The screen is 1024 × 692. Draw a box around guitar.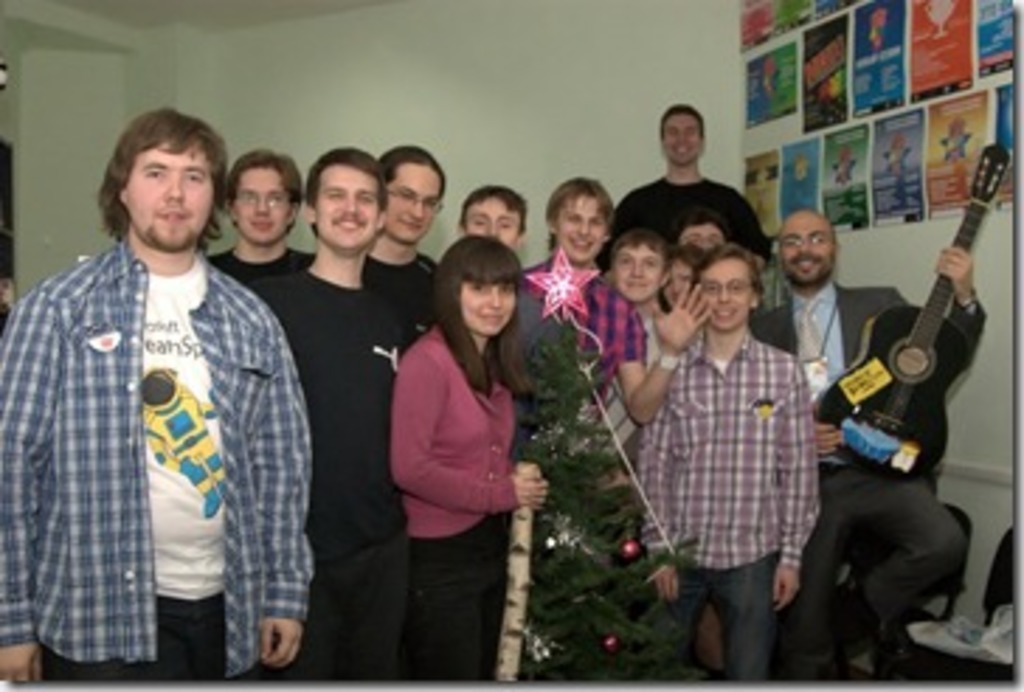
detection(864, 172, 1007, 433).
